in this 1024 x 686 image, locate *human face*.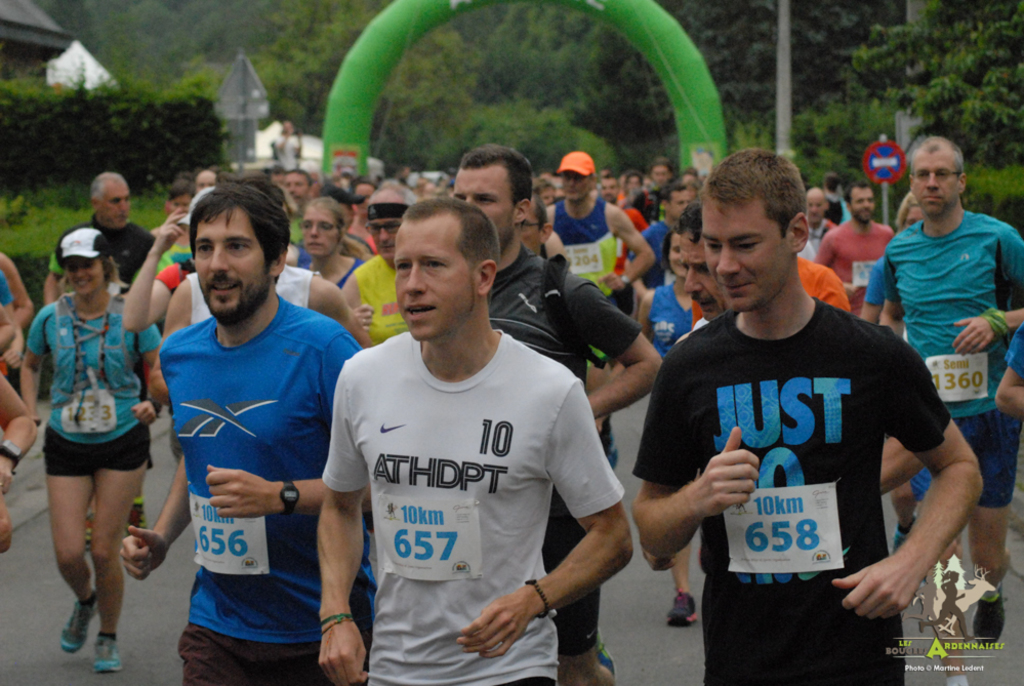
Bounding box: box=[199, 204, 264, 318].
